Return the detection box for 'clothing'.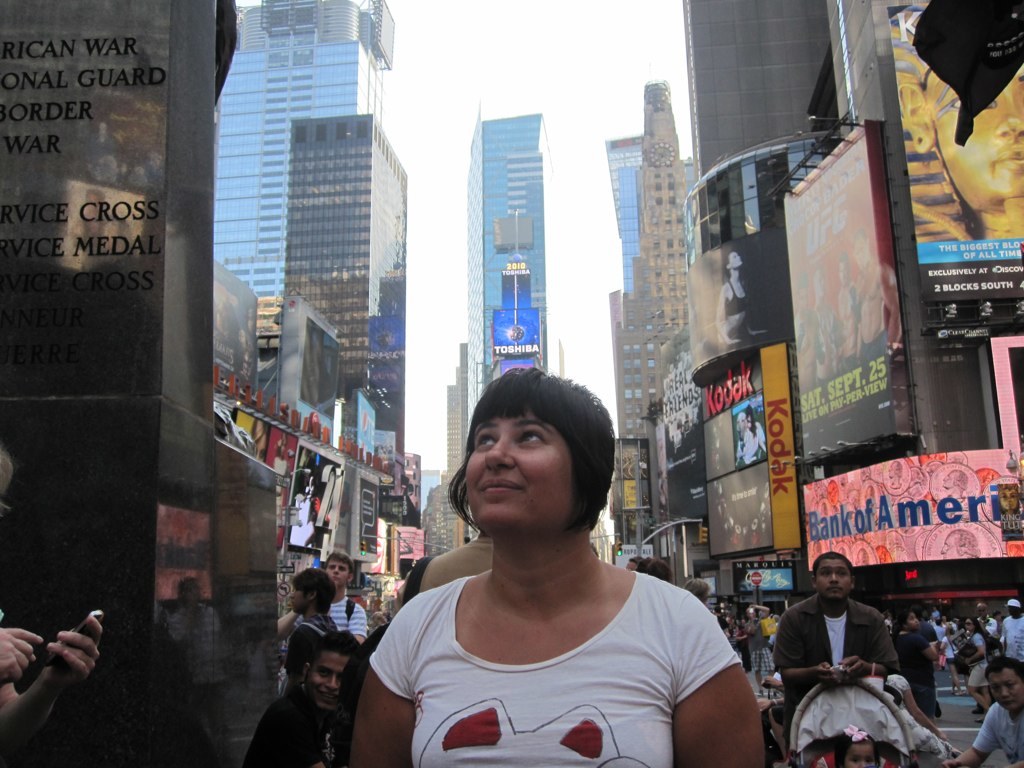
bbox(840, 346, 859, 370).
